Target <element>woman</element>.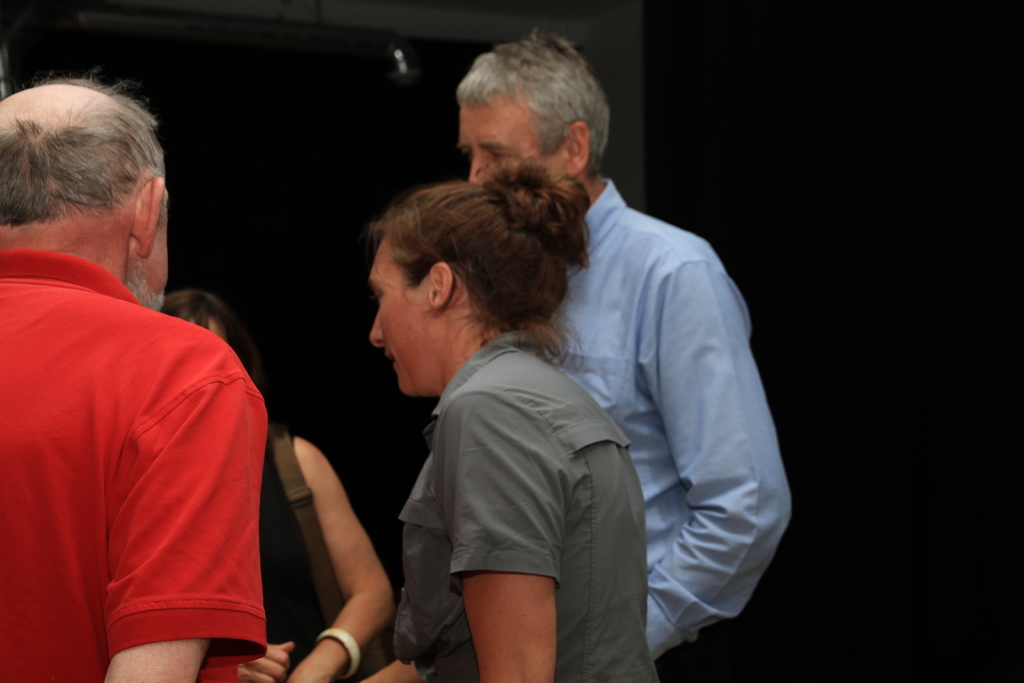
Target region: [left=360, top=158, right=647, bottom=682].
